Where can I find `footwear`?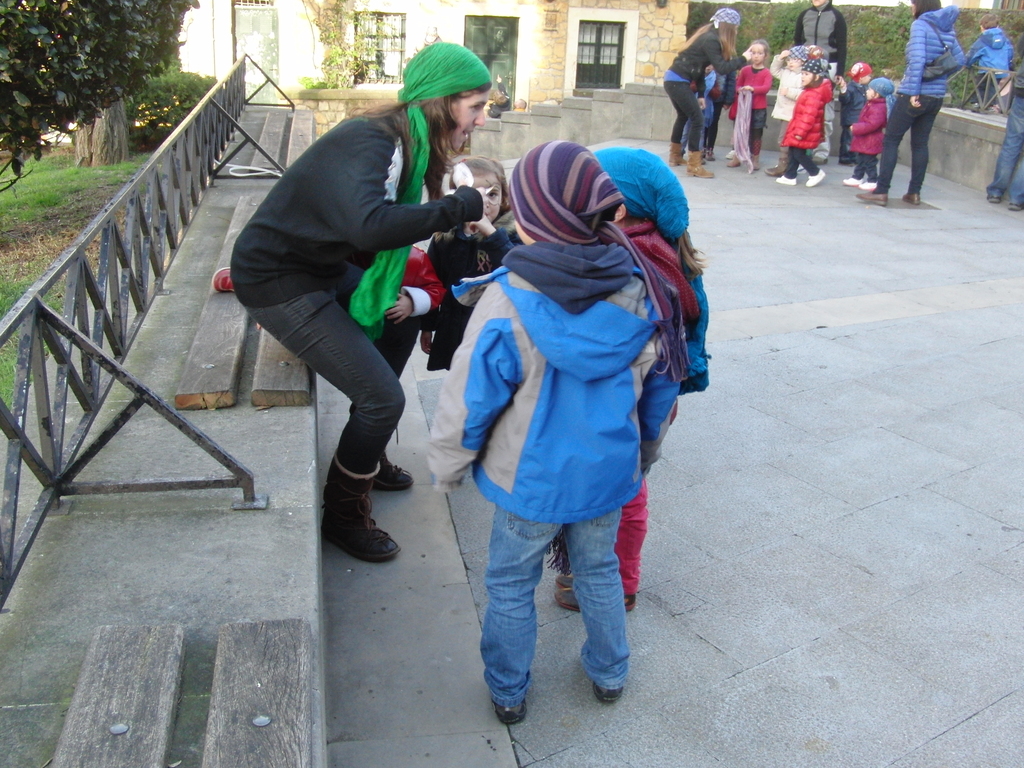
You can find it at BBox(308, 439, 390, 566).
